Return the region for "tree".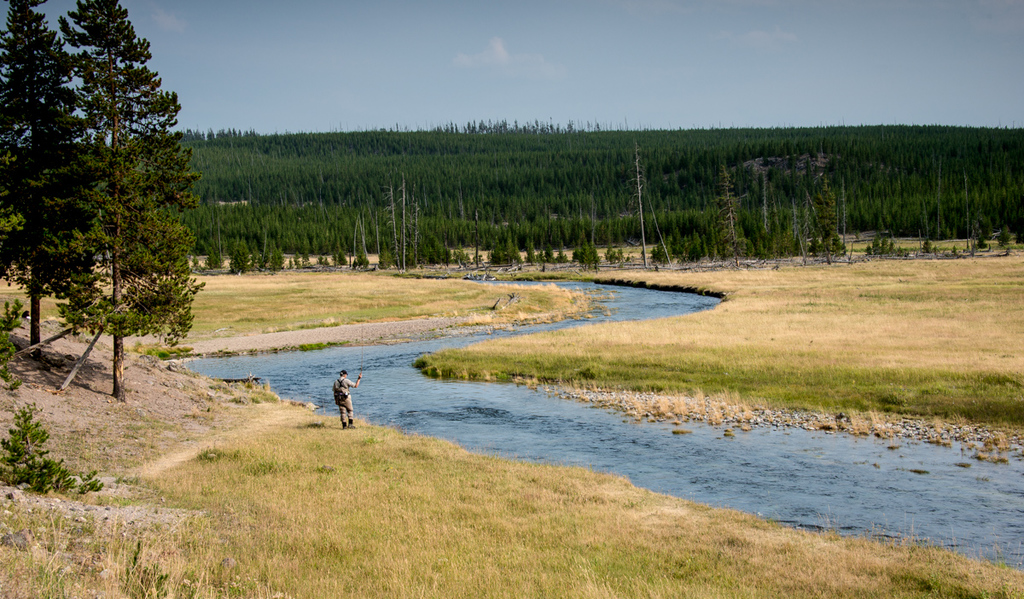
860, 193, 872, 227.
